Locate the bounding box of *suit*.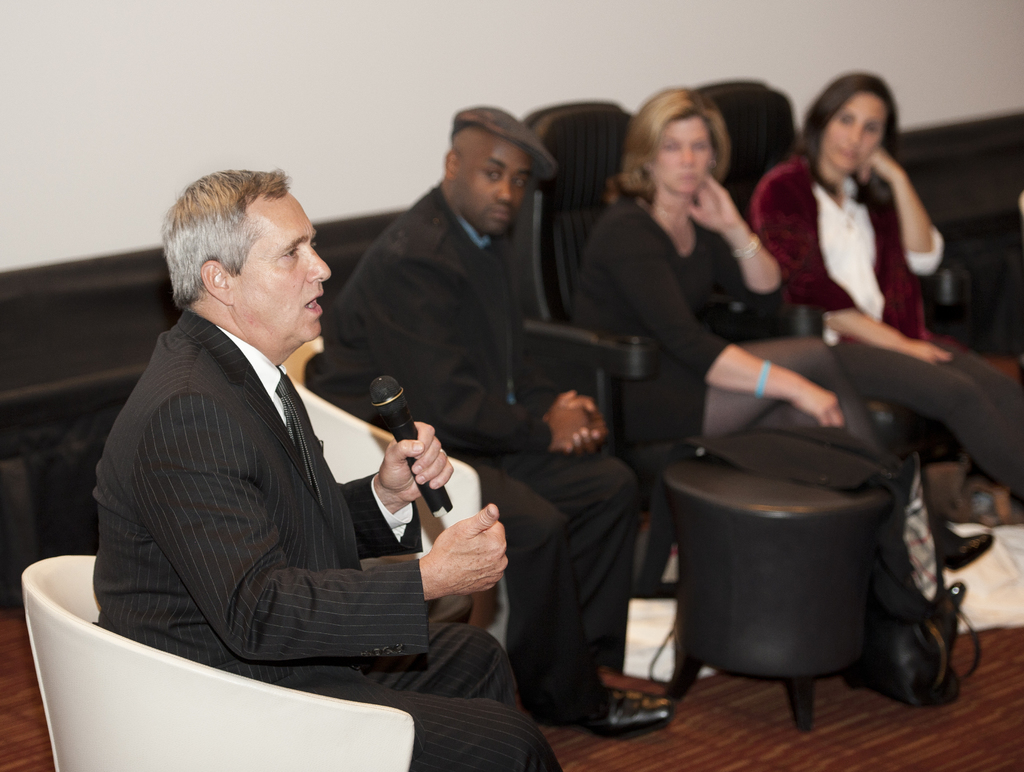
Bounding box: 73, 217, 463, 711.
